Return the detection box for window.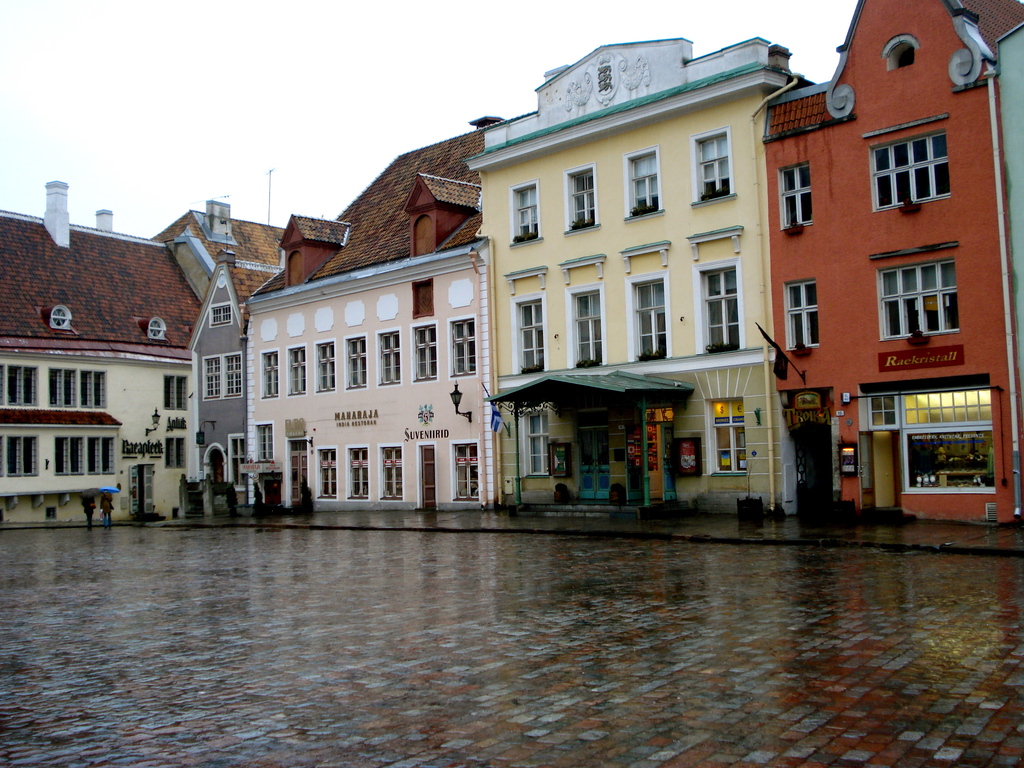
704 396 750 476.
